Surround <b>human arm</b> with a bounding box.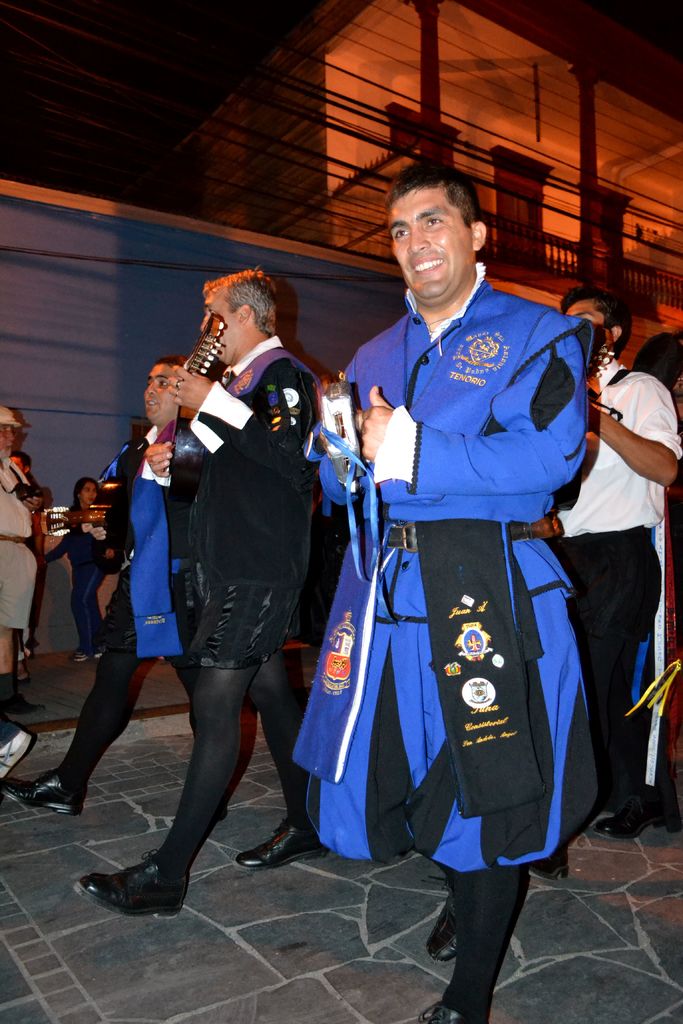
[x1=81, y1=463, x2=129, y2=545].
